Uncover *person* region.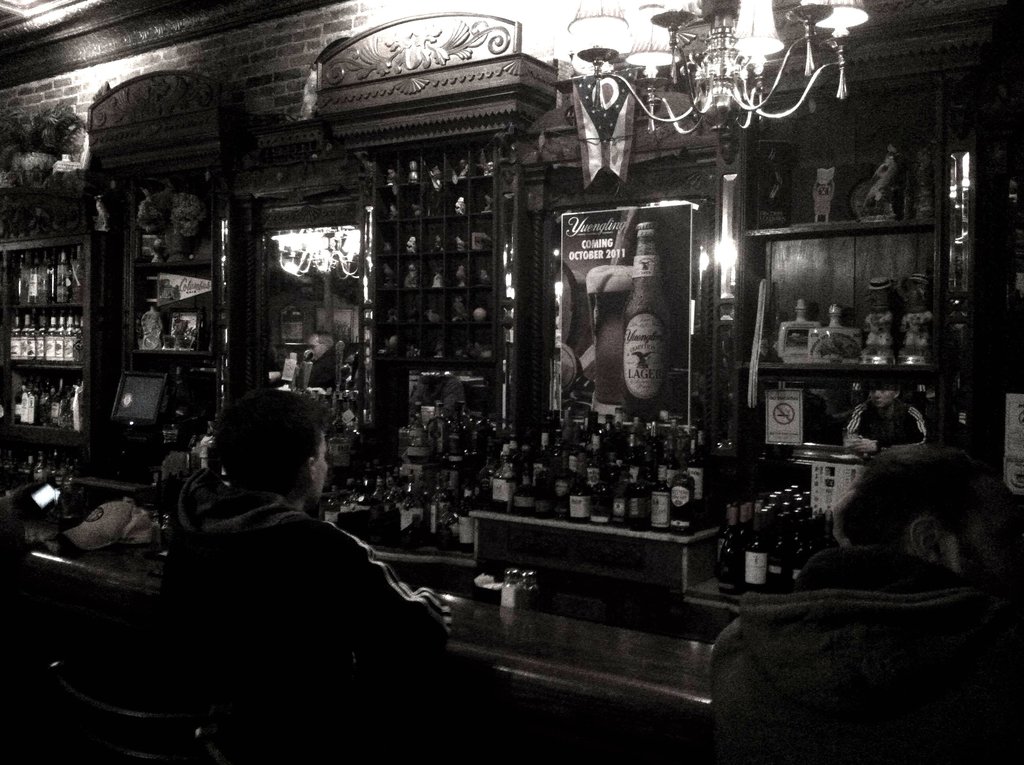
Uncovered: box=[147, 383, 473, 764].
